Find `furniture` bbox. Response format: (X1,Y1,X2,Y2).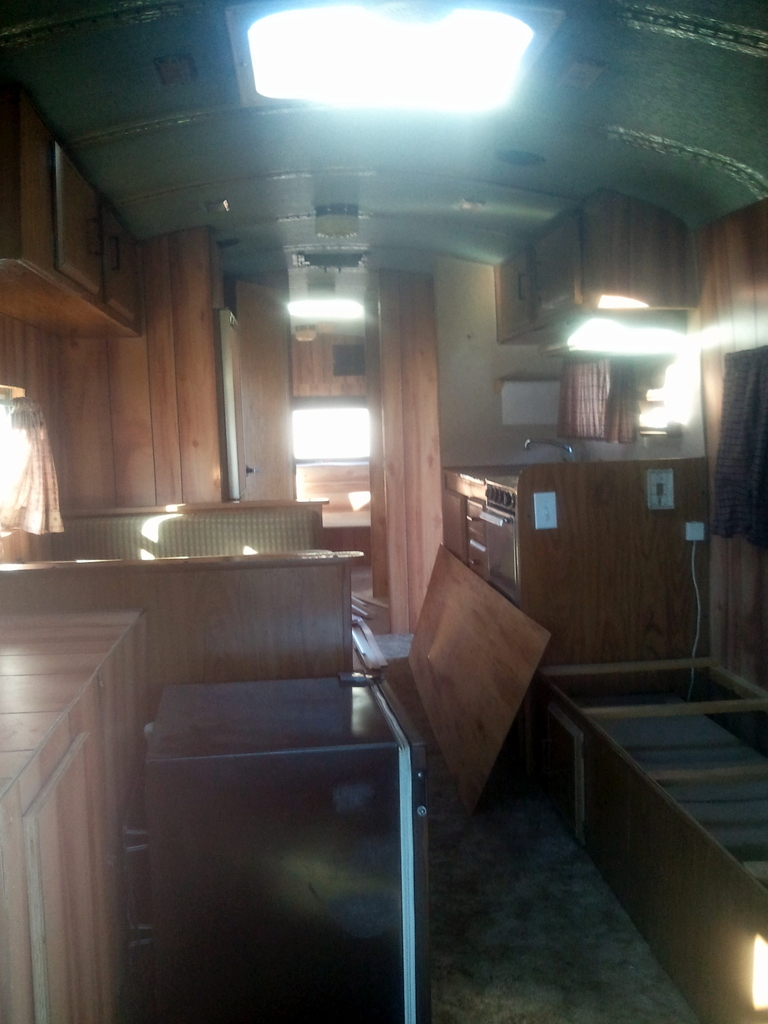
(0,610,148,1023).
